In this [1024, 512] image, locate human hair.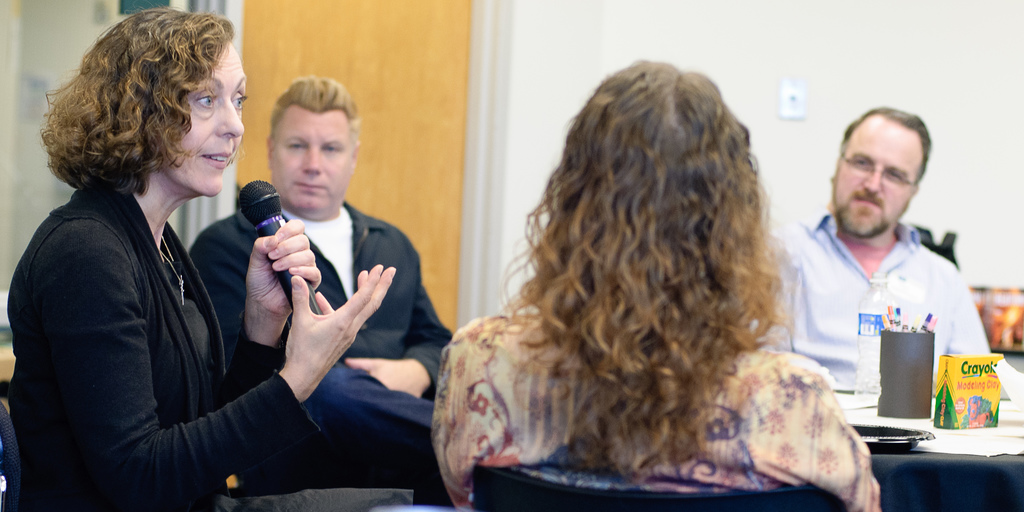
Bounding box: (left=479, top=58, right=803, bottom=484).
